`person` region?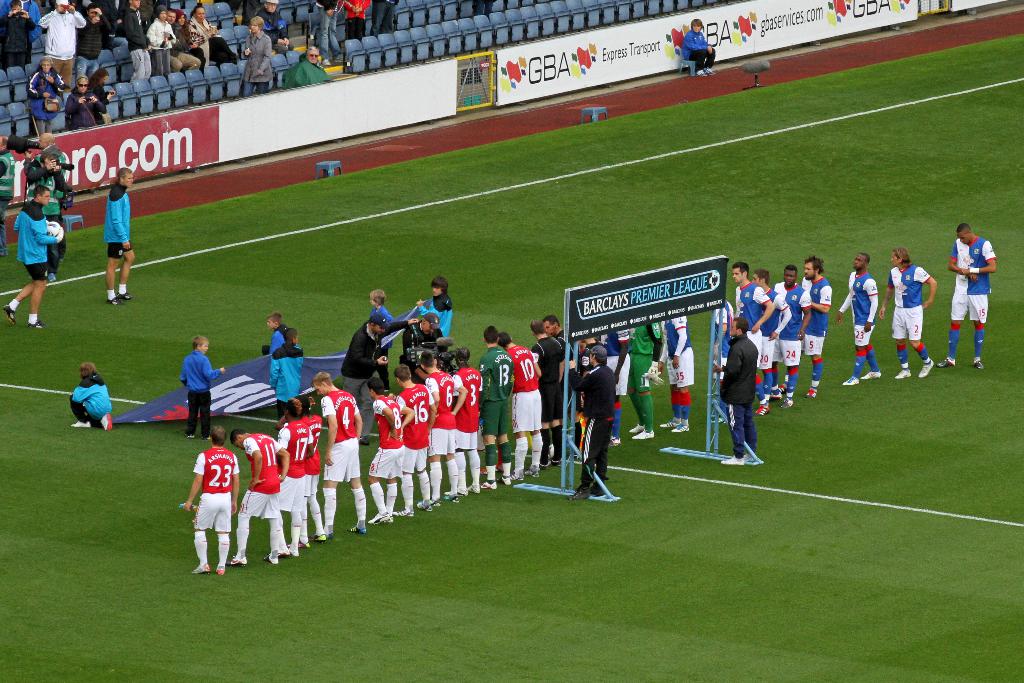
239,18,273,95
